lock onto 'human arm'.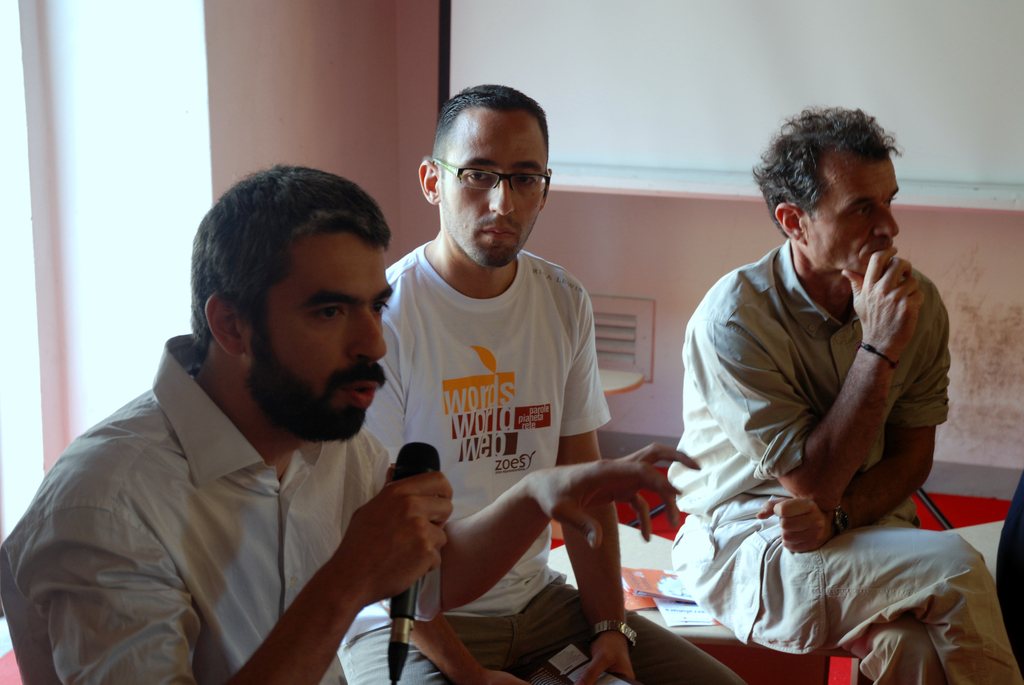
Locked: left=360, top=424, right=703, bottom=623.
